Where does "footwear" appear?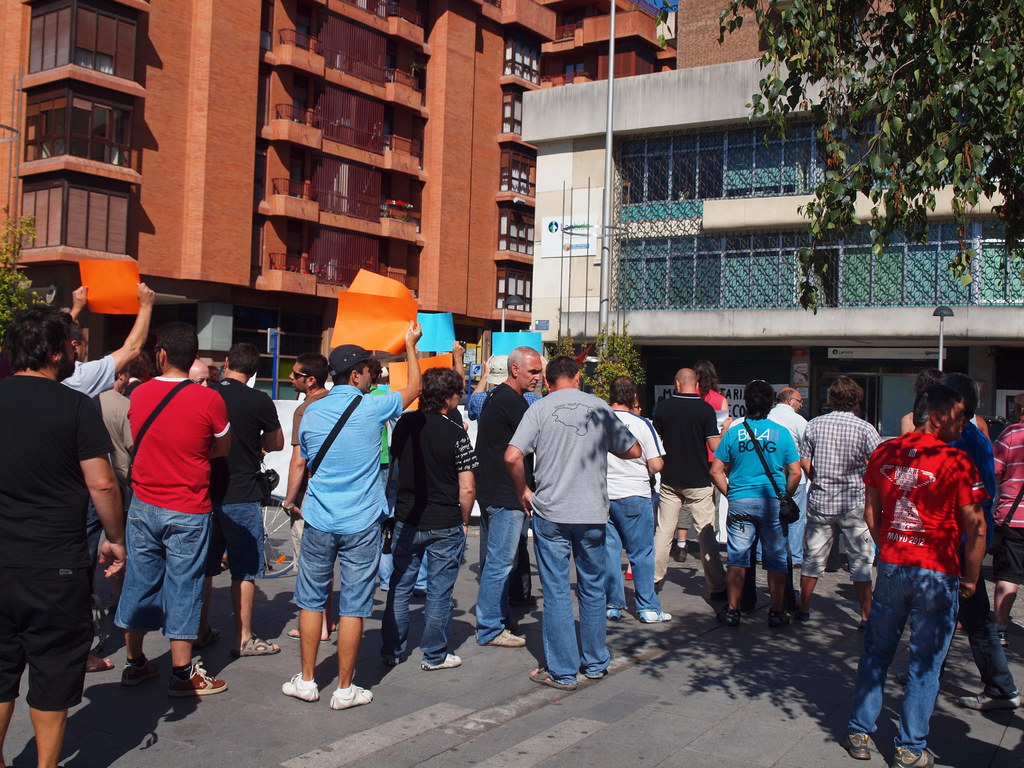
Appears at (844,730,873,764).
